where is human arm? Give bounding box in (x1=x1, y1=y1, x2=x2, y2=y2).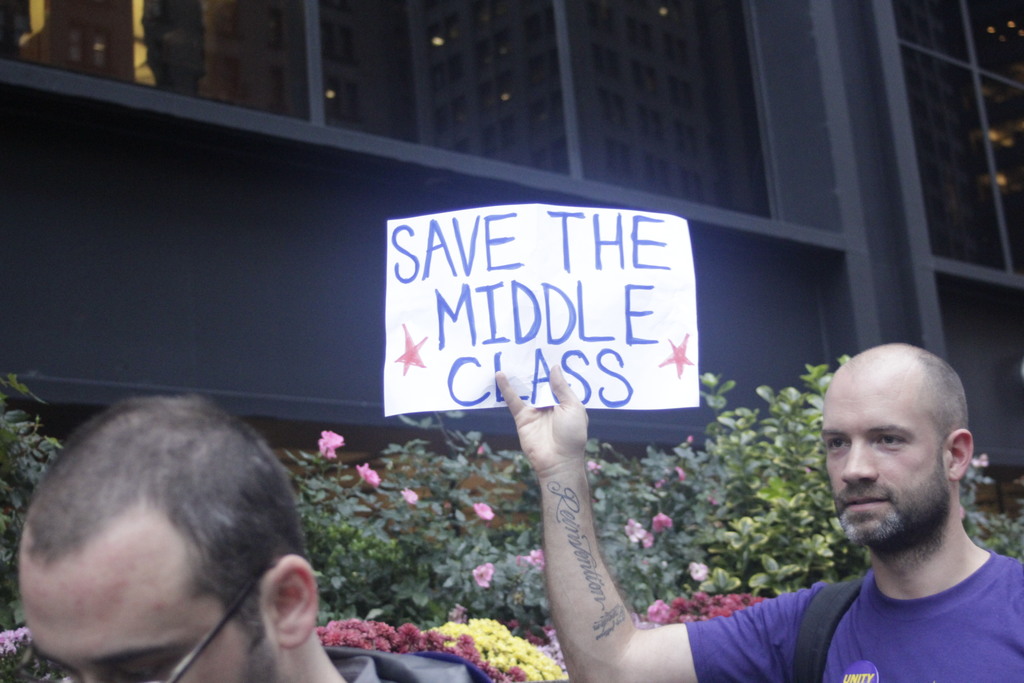
(x1=513, y1=421, x2=900, y2=679).
